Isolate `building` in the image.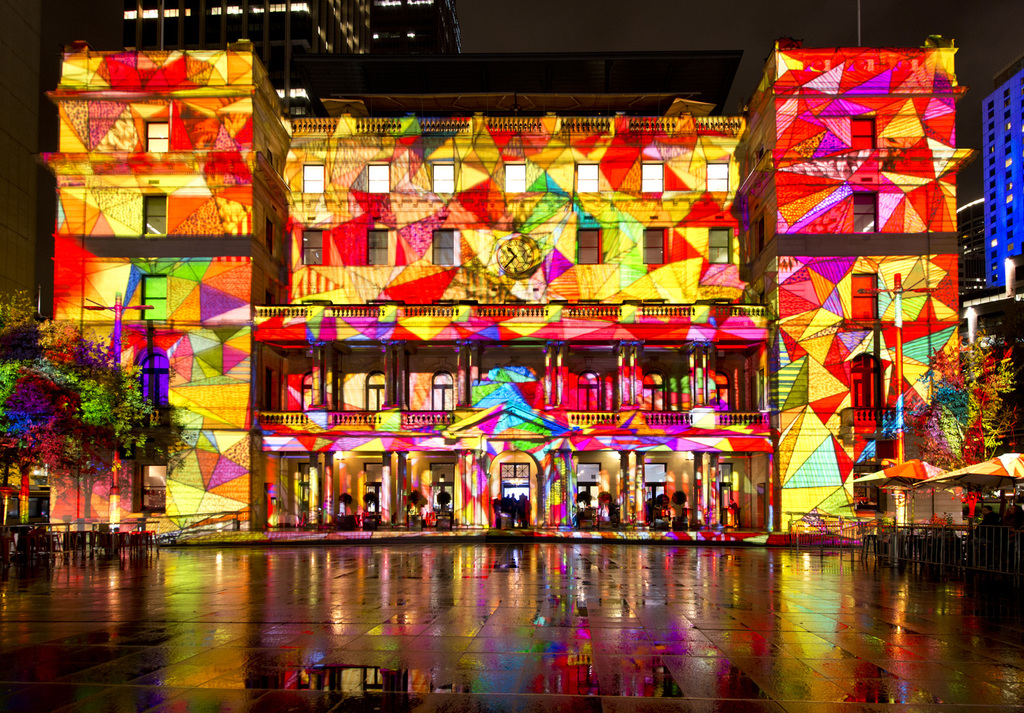
Isolated region: rect(44, 33, 970, 539).
